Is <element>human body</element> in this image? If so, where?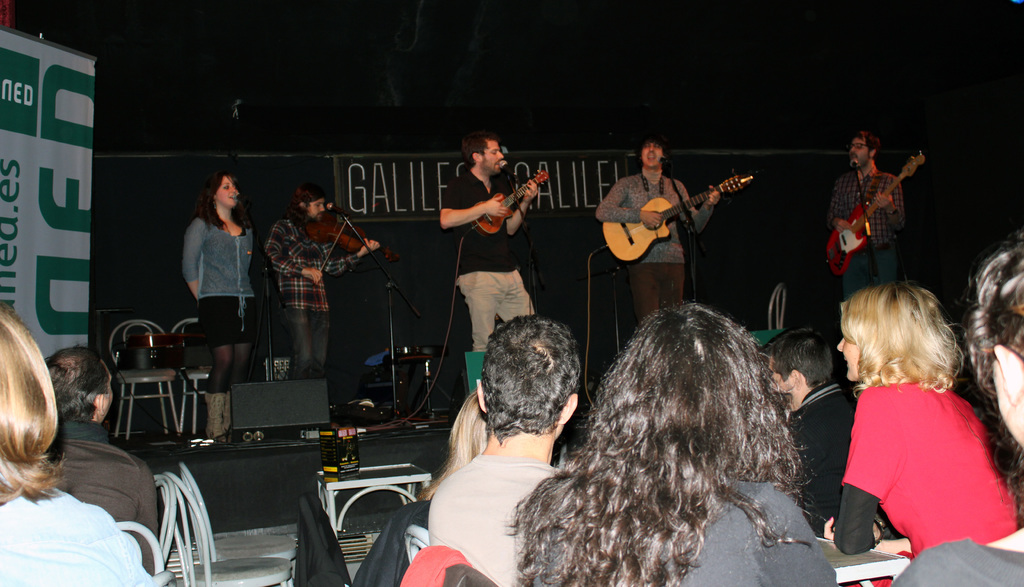
Yes, at bbox(42, 346, 163, 570).
